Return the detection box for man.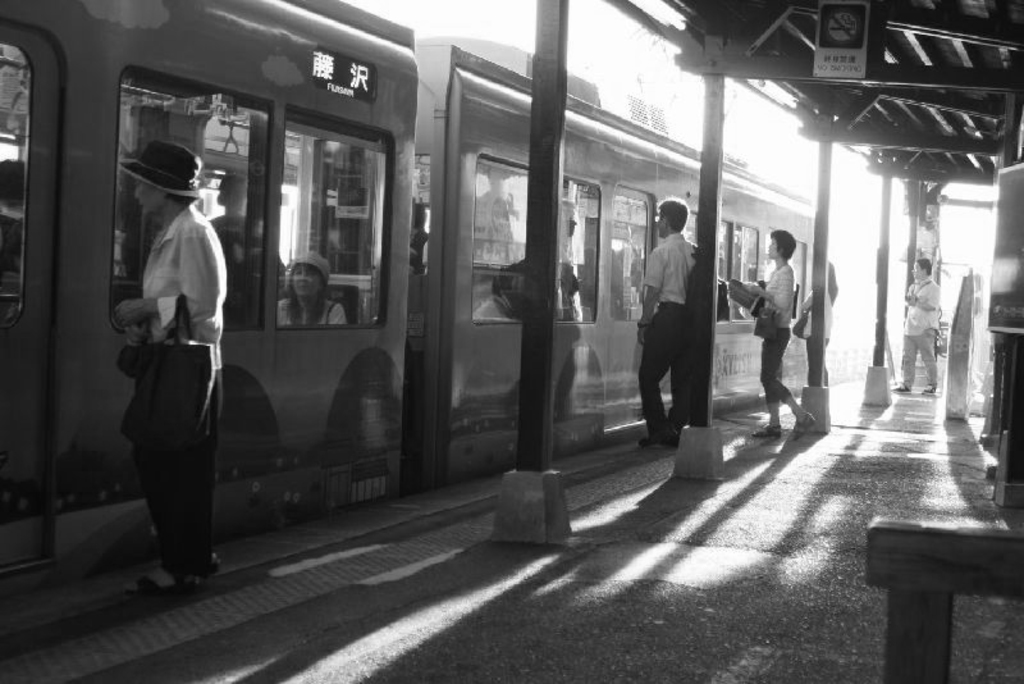
locate(905, 256, 938, 396).
